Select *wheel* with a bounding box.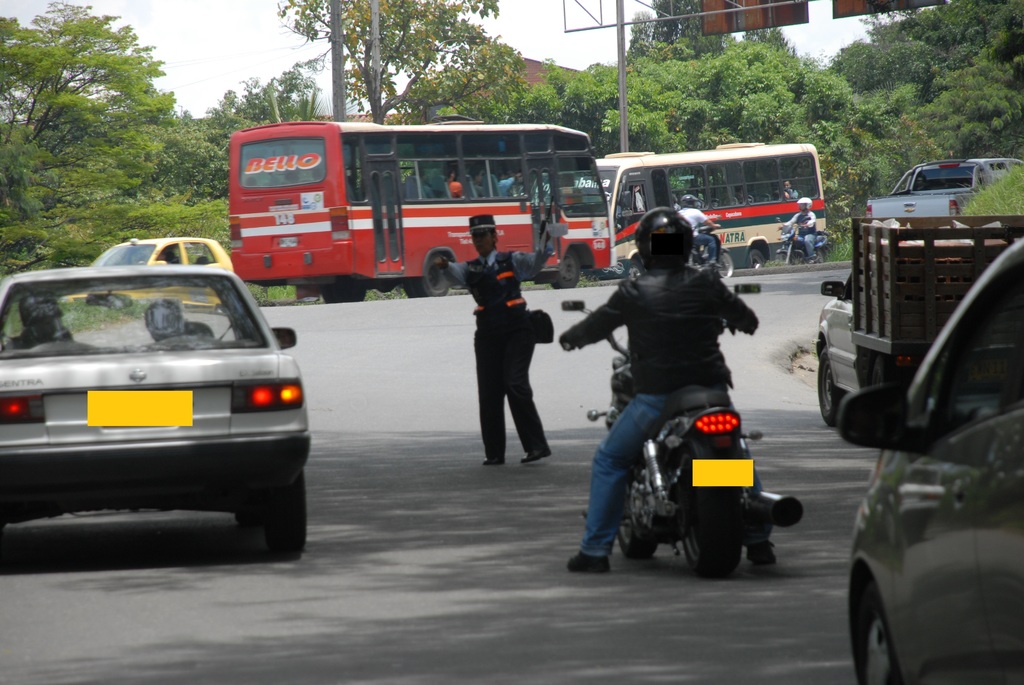
(616,524,659,569).
